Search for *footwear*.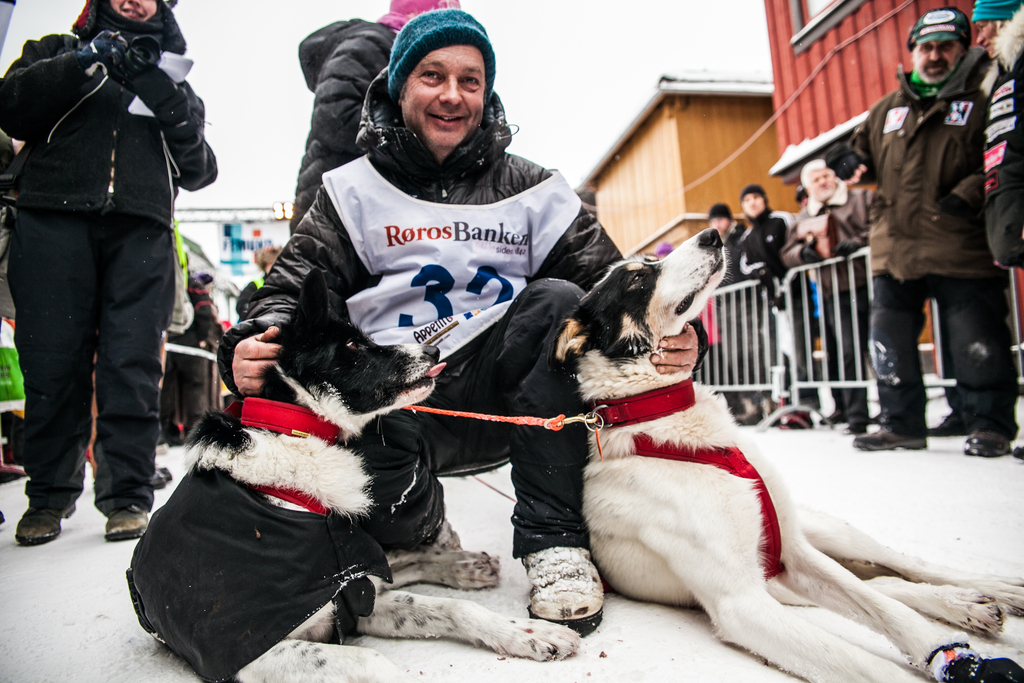
Found at 11:478:72:548.
